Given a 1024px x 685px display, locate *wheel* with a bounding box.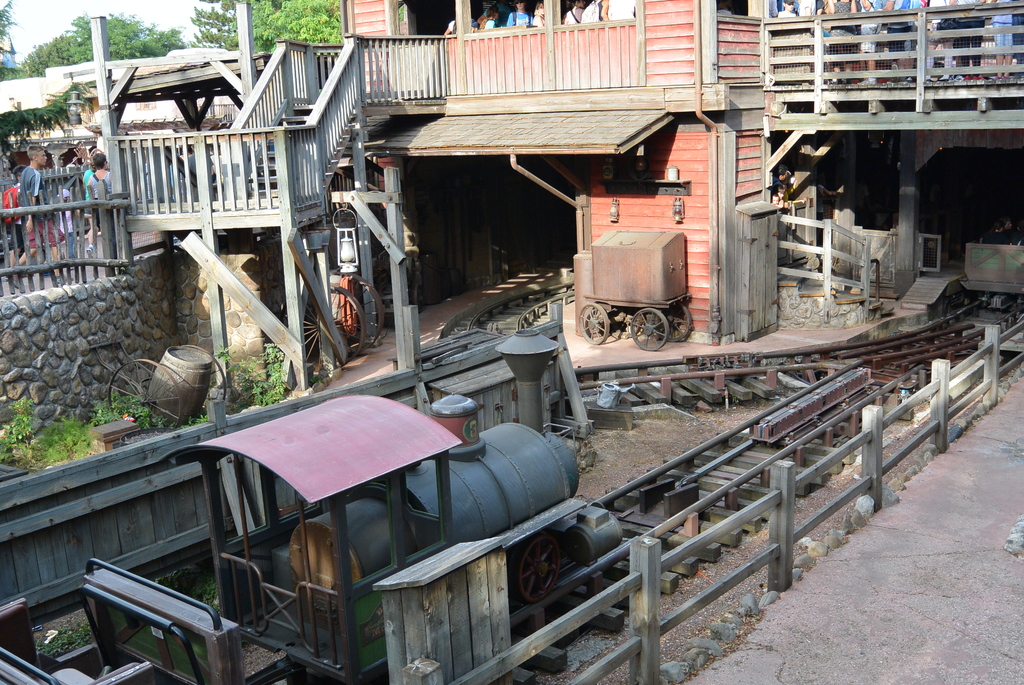
Located: 607/304/640/334.
